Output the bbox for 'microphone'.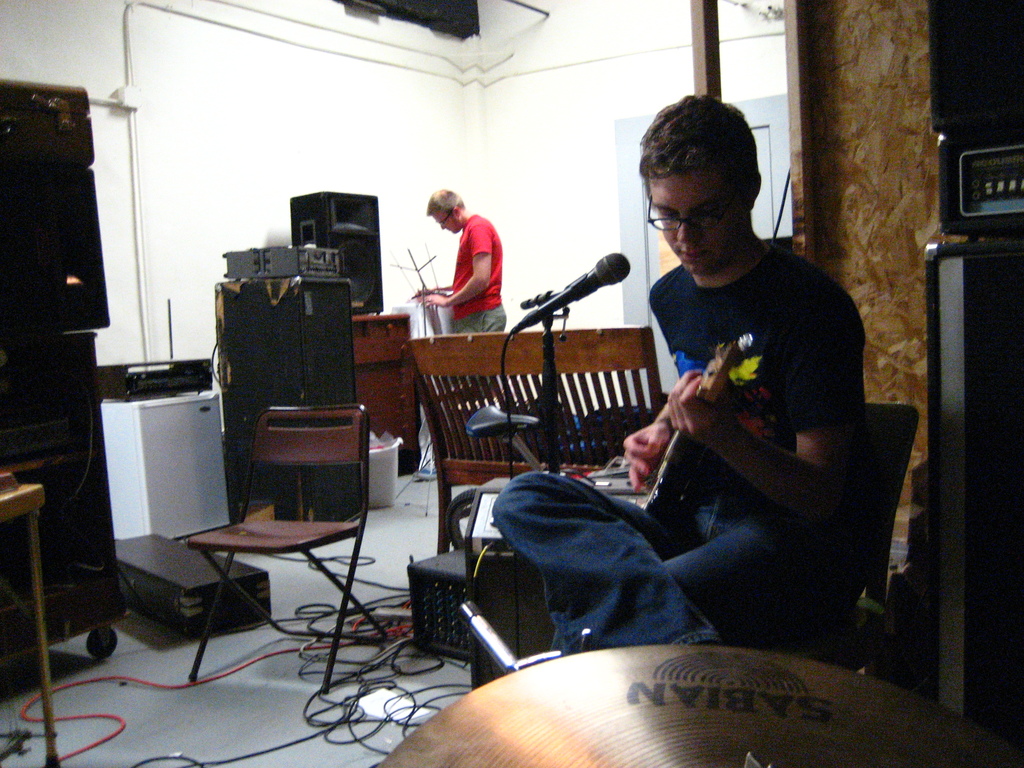
crop(511, 253, 633, 336).
